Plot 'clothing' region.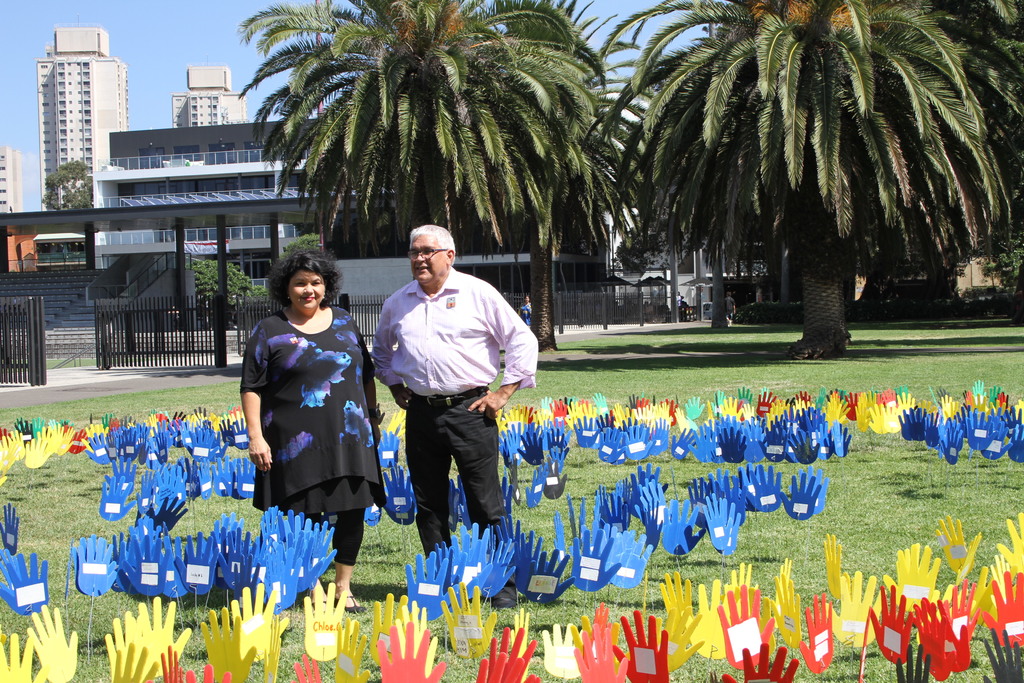
Plotted at 374, 265, 539, 582.
